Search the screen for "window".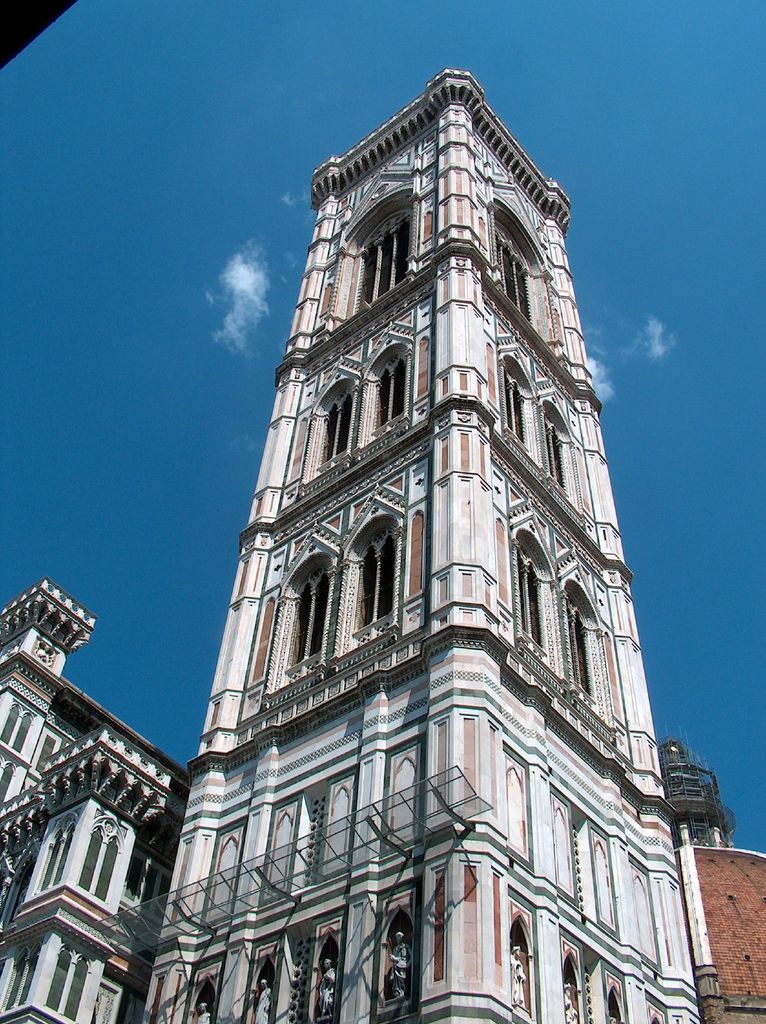
Found at <bbox>566, 602, 594, 696</bbox>.
